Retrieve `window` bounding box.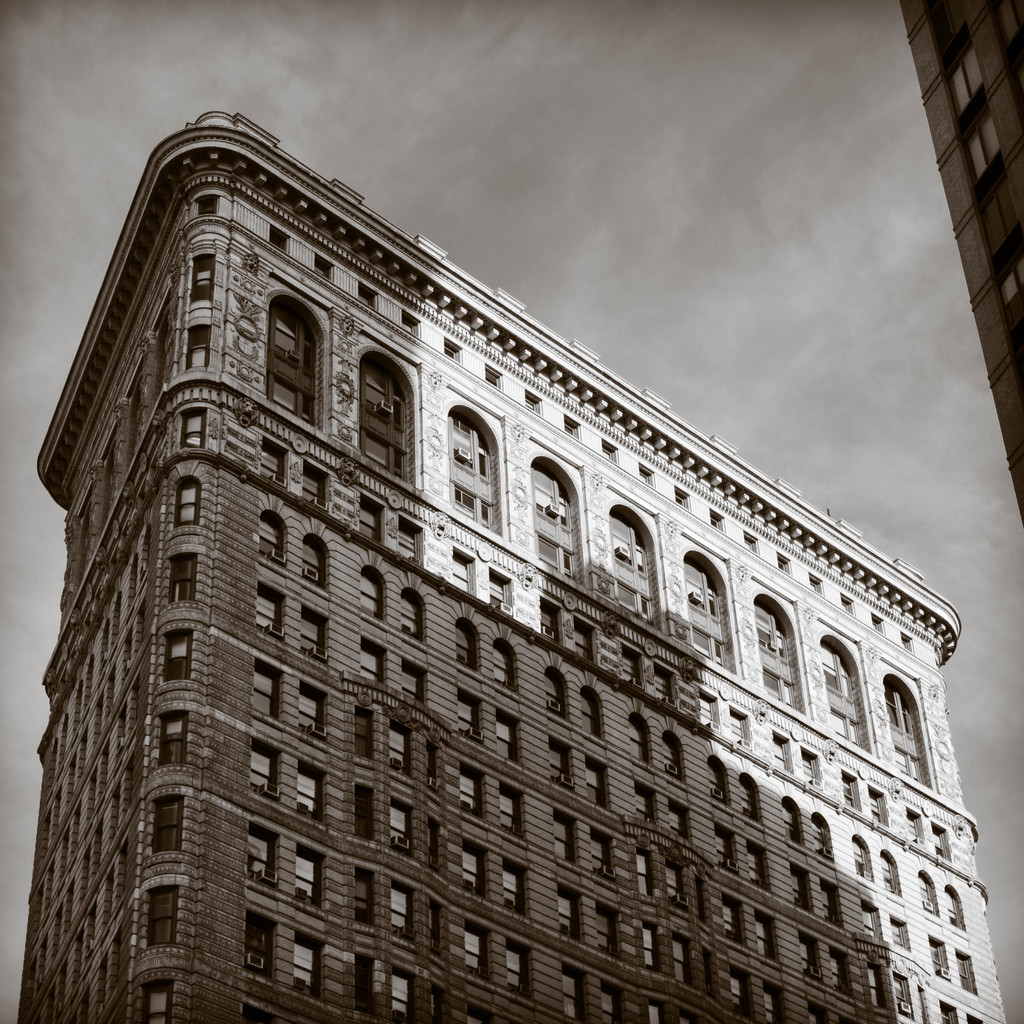
Bounding box: select_region(239, 909, 281, 981).
